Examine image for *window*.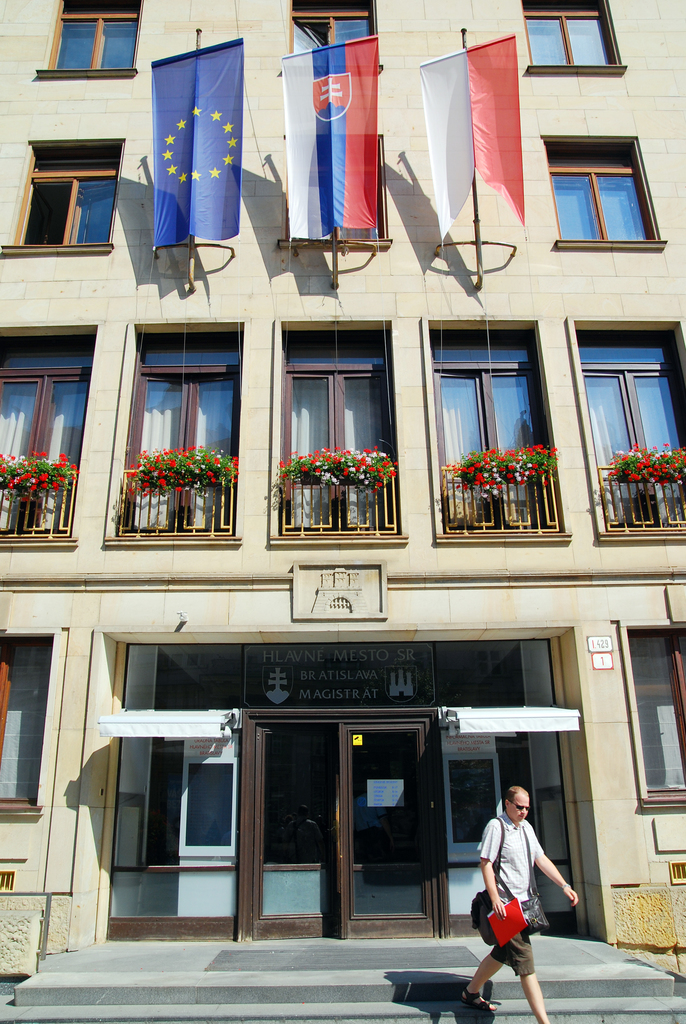
Examination result: (left=618, top=619, right=685, bottom=815).
